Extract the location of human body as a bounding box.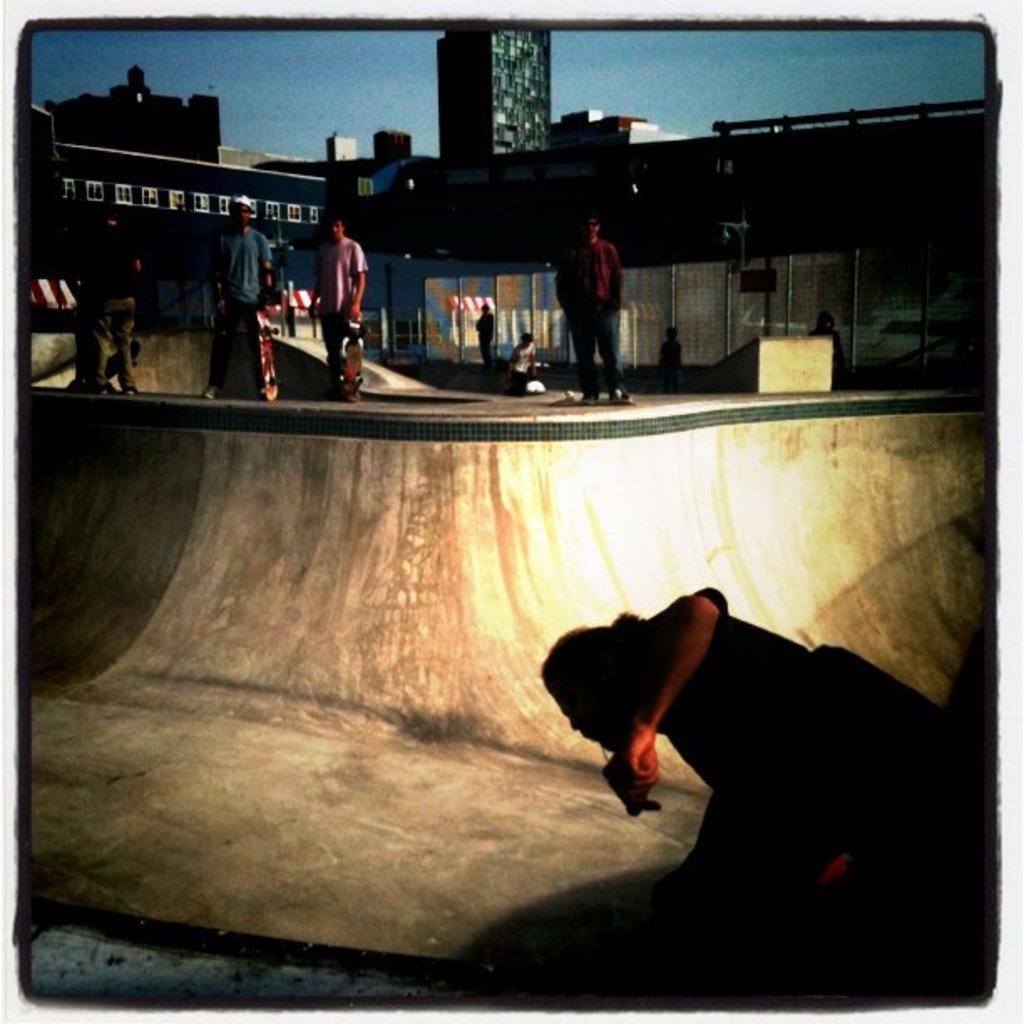
box=[316, 201, 368, 418].
